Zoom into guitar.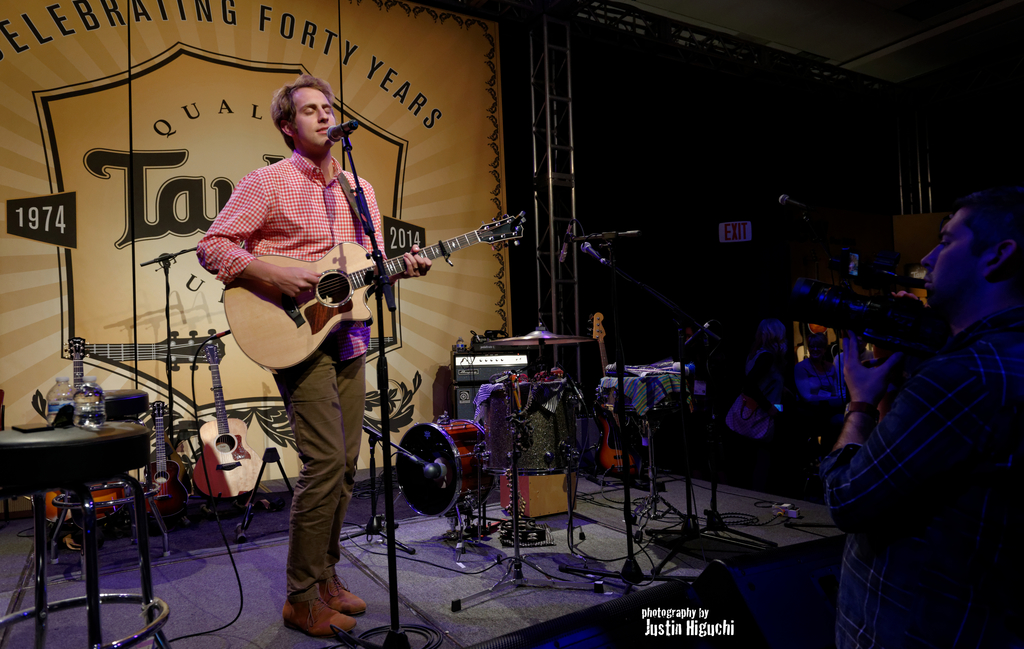
Zoom target: box(219, 212, 524, 374).
